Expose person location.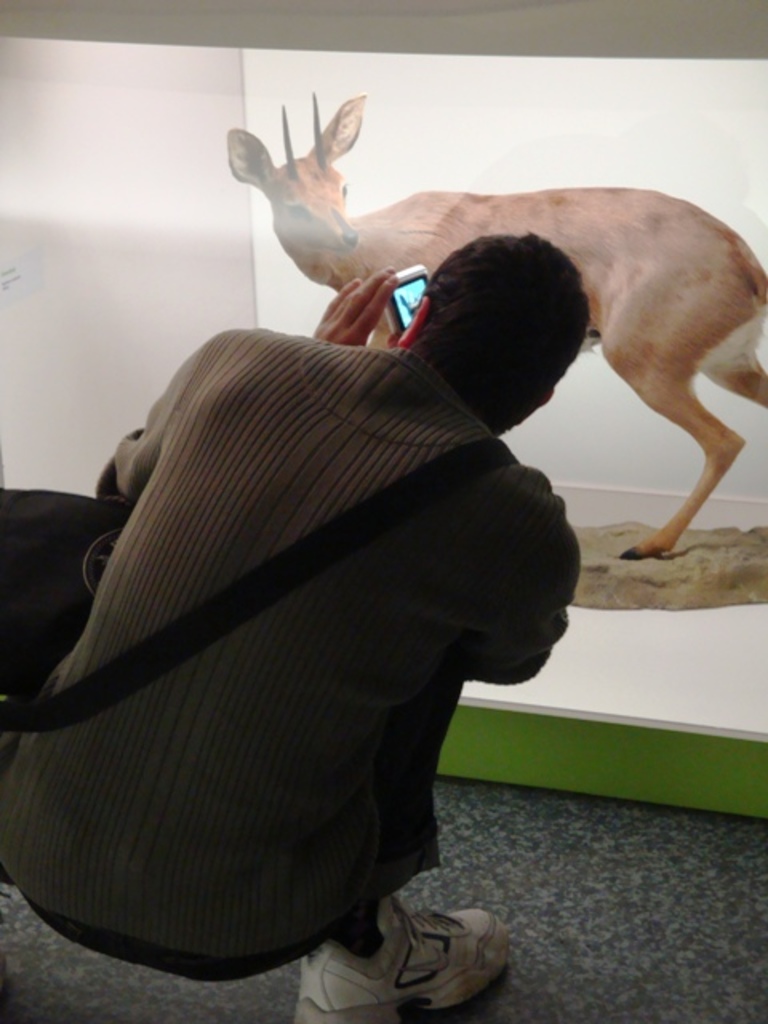
Exposed at 0,230,584,1022.
